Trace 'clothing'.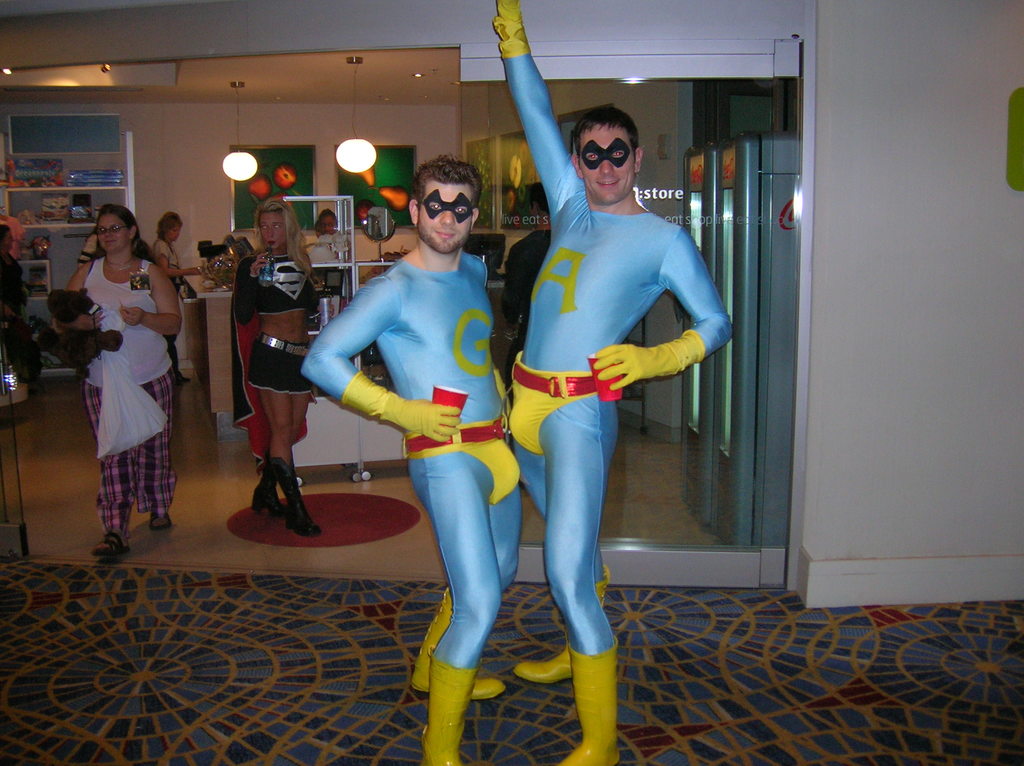
Traced to 230/257/322/317.
